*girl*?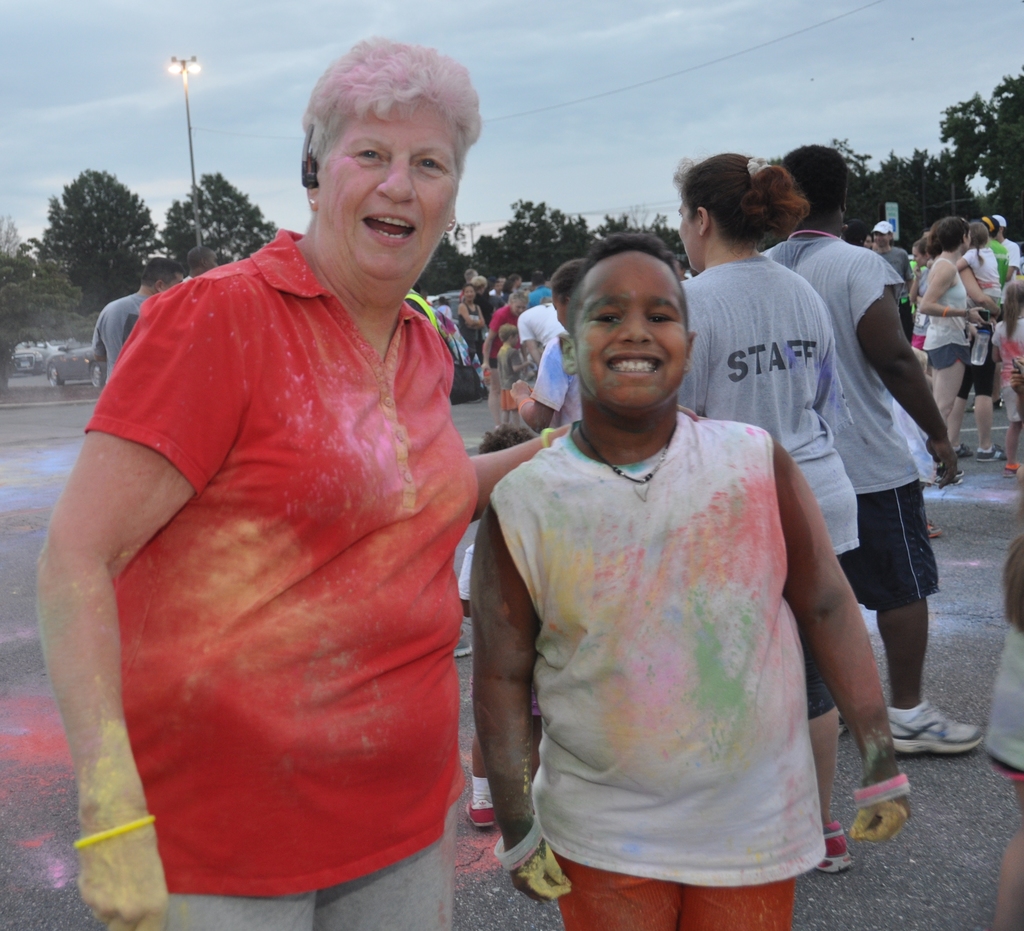
948,229,1004,460
